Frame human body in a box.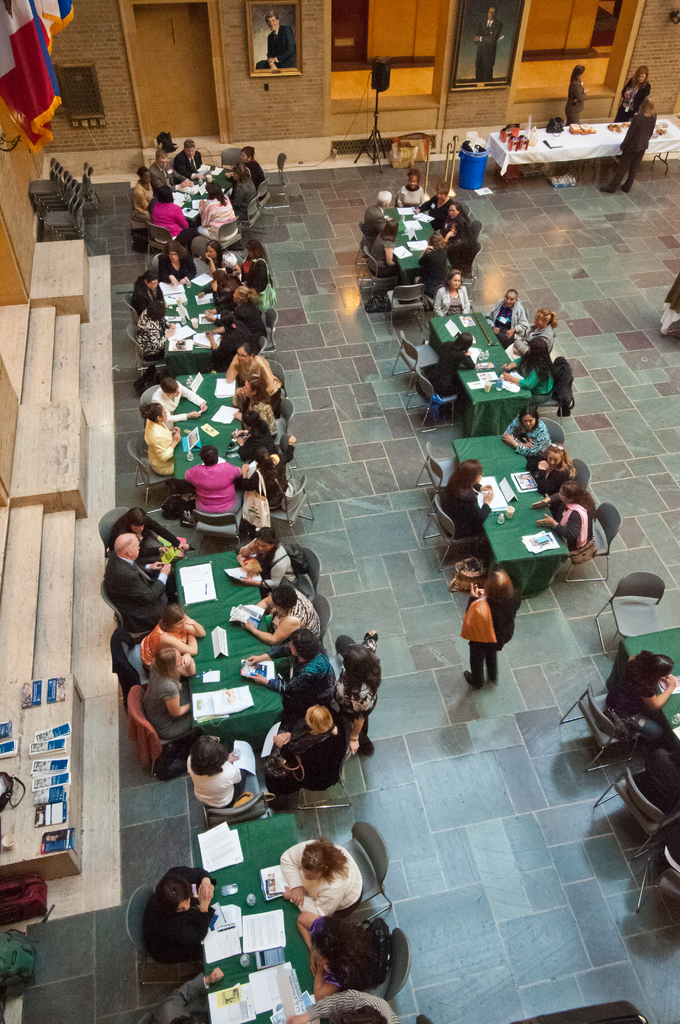
bbox=[530, 486, 591, 591].
